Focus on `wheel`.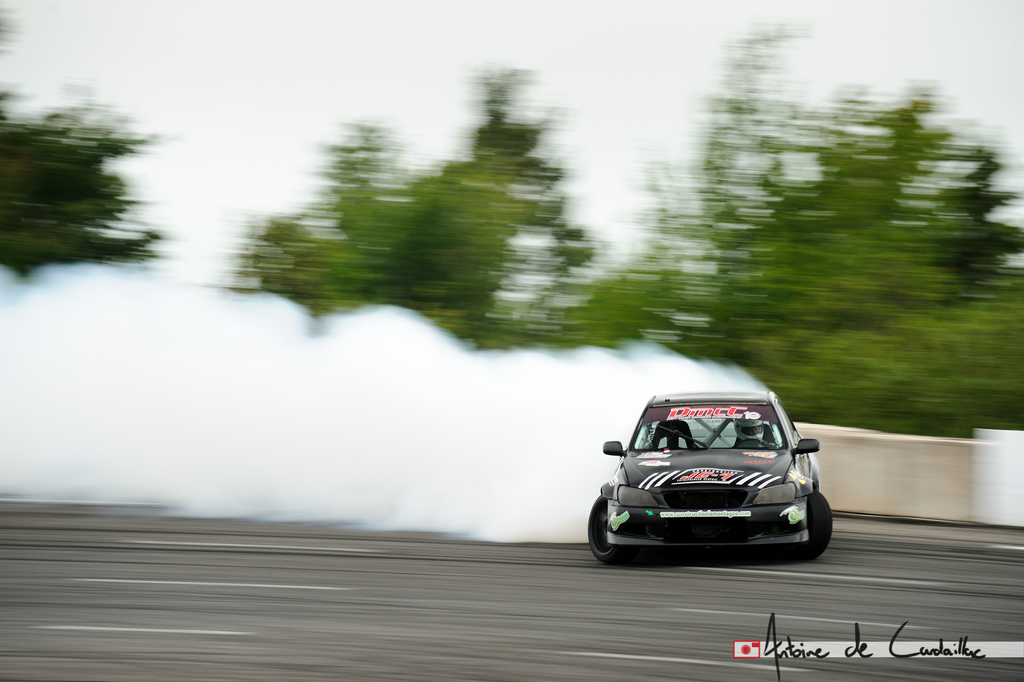
Focused at <box>790,490,833,560</box>.
